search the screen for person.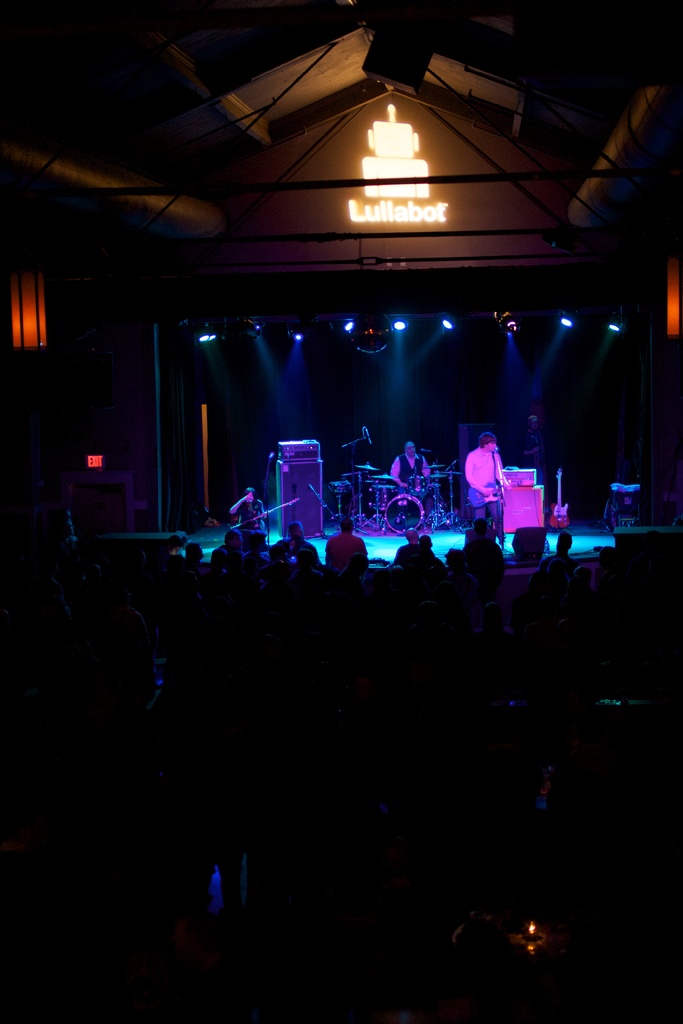
Found at 518, 413, 547, 501.
